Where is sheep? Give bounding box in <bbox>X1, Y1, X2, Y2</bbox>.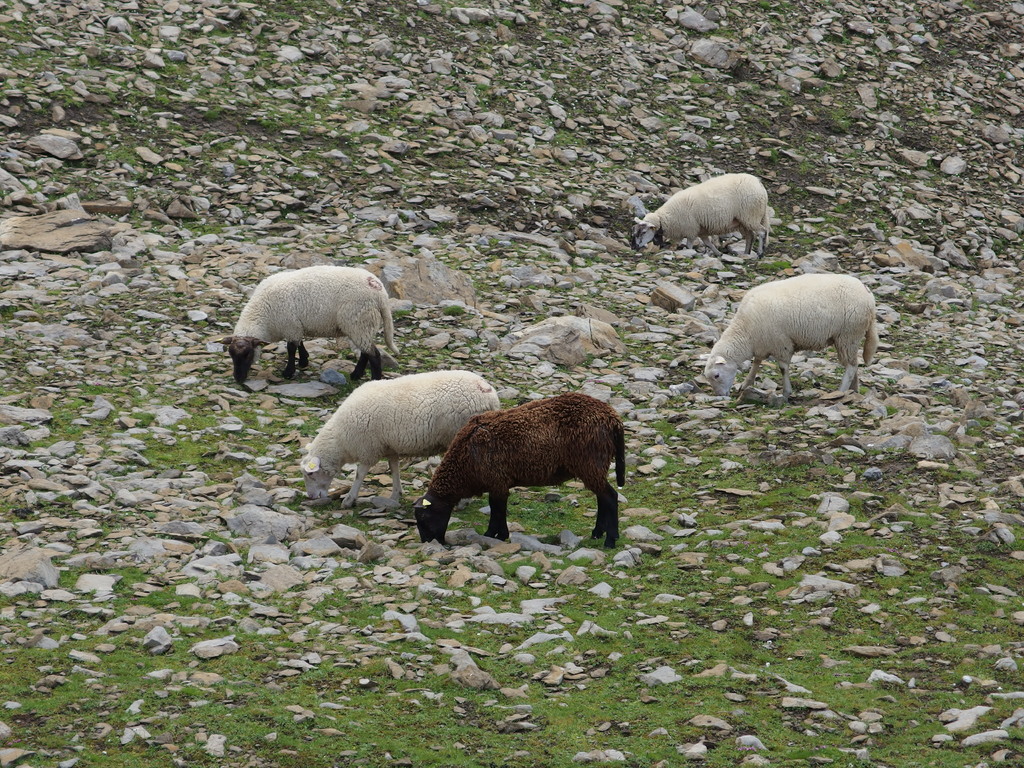
<bbox>624, 167, 769, 259</bbox>.
